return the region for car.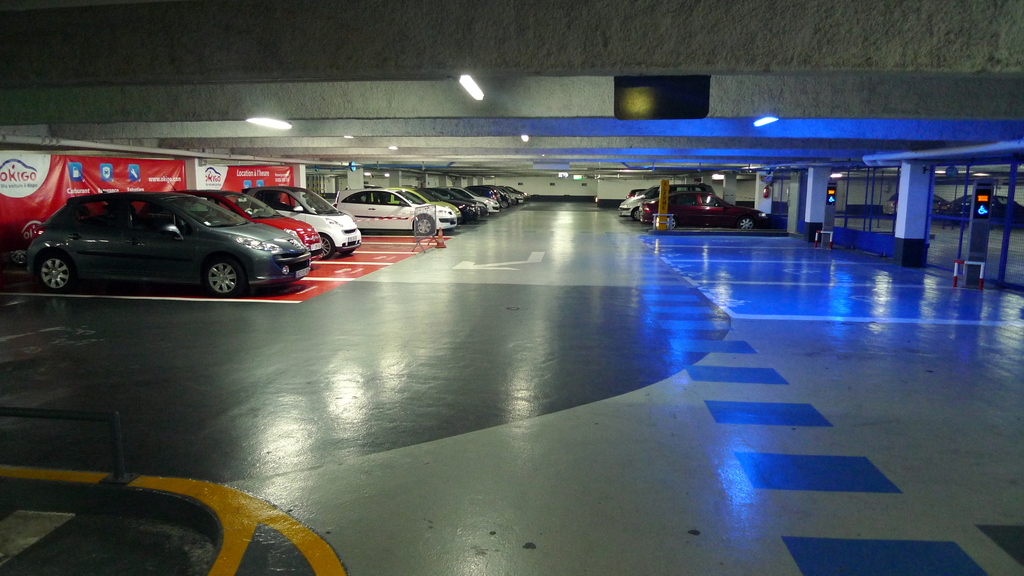
<box>636,187,756,233</box>.
